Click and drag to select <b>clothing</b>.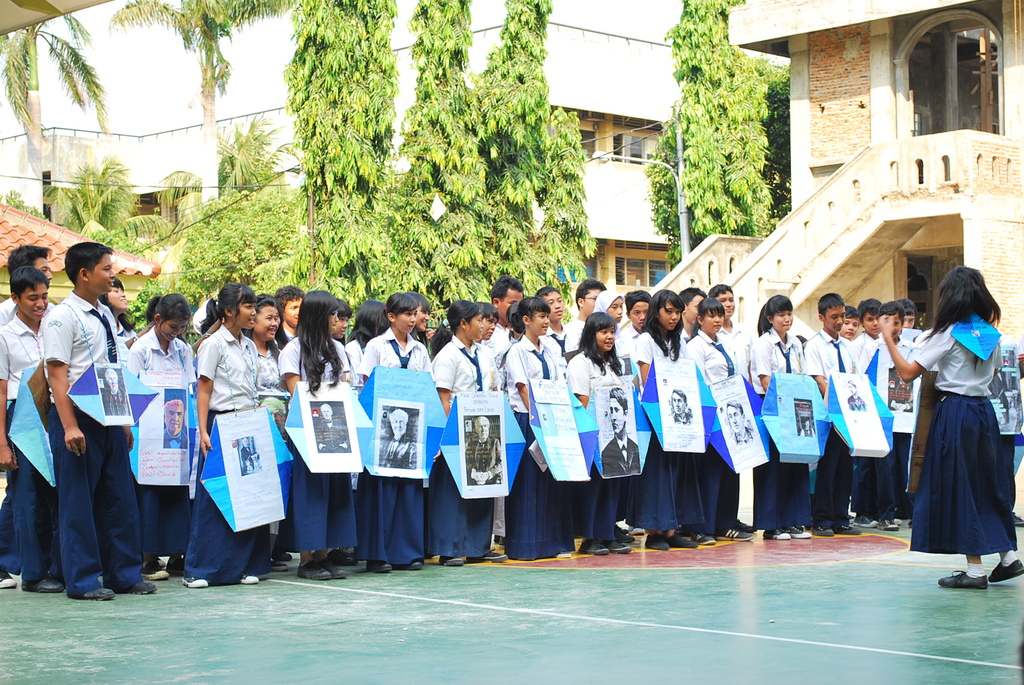
Selection: [601, 432, 643, 477].
